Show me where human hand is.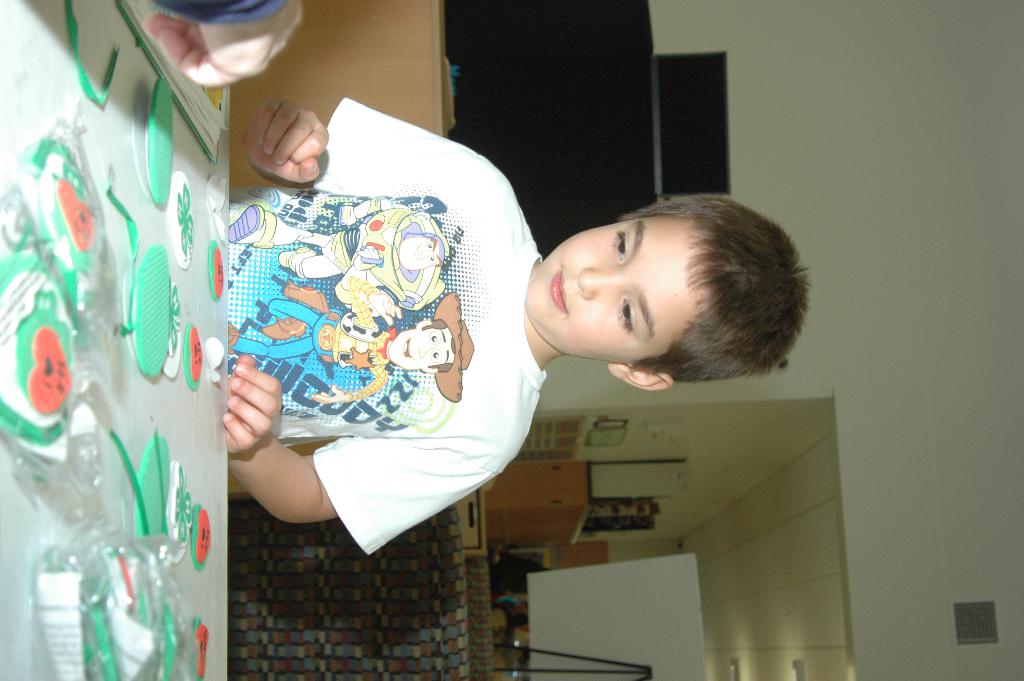
human hand is at <region>366, 292, 401, 326</region>.
